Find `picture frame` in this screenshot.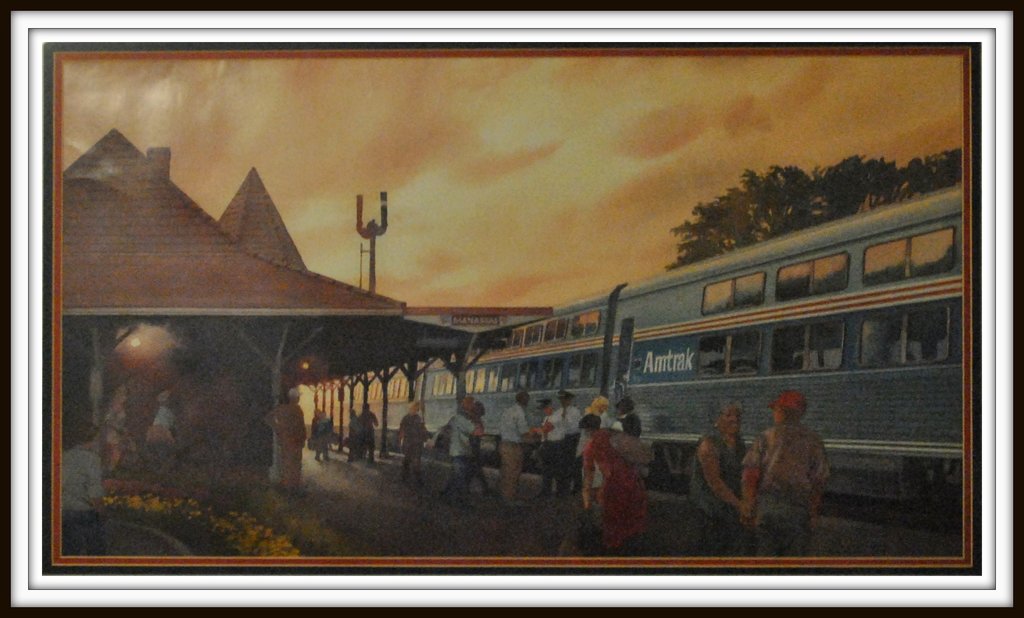
The bounding box for `picture frame` is (0, 0, 1023, 617).
